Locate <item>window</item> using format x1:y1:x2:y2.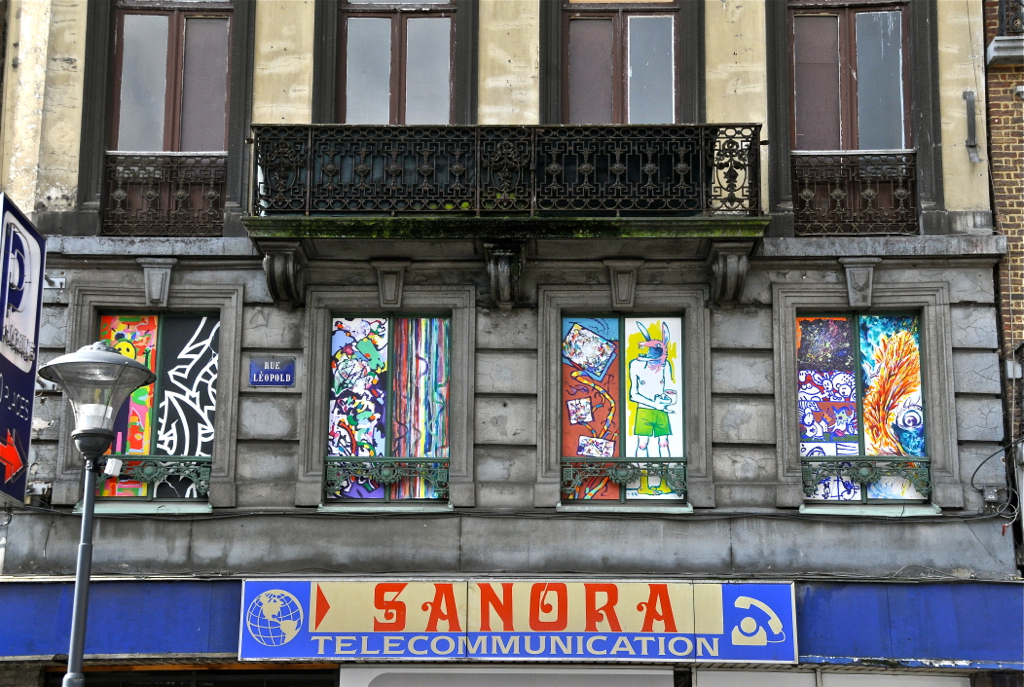
785:308:930:507.
